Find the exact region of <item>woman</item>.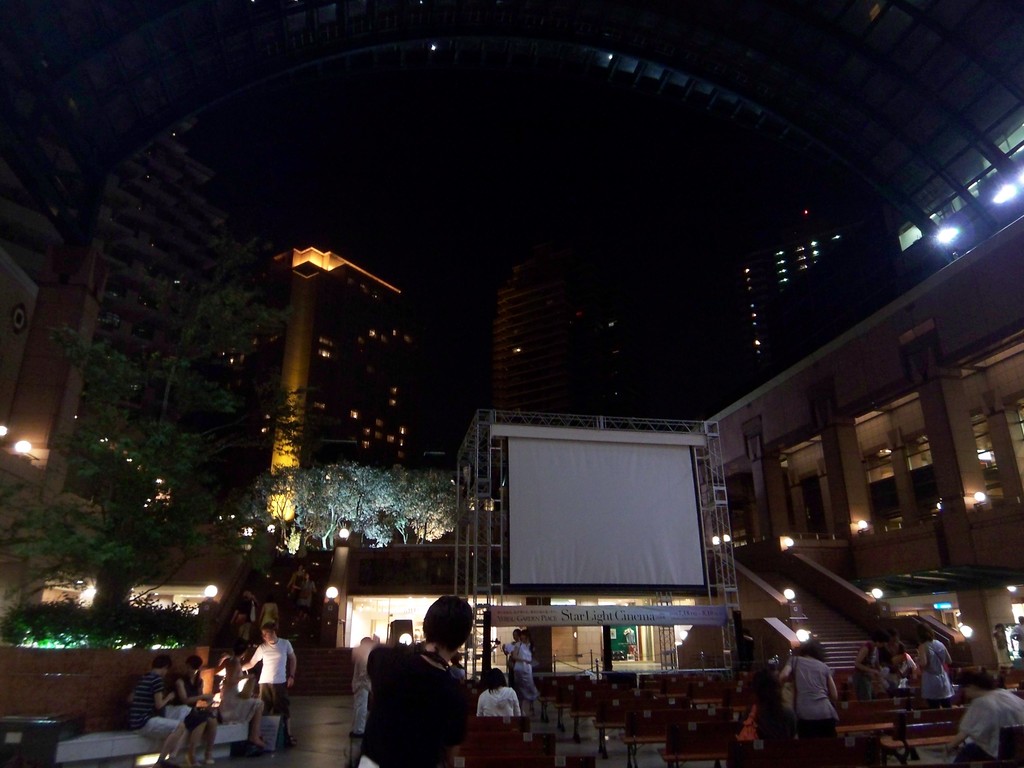
Exact region: 851/624/892/701.
